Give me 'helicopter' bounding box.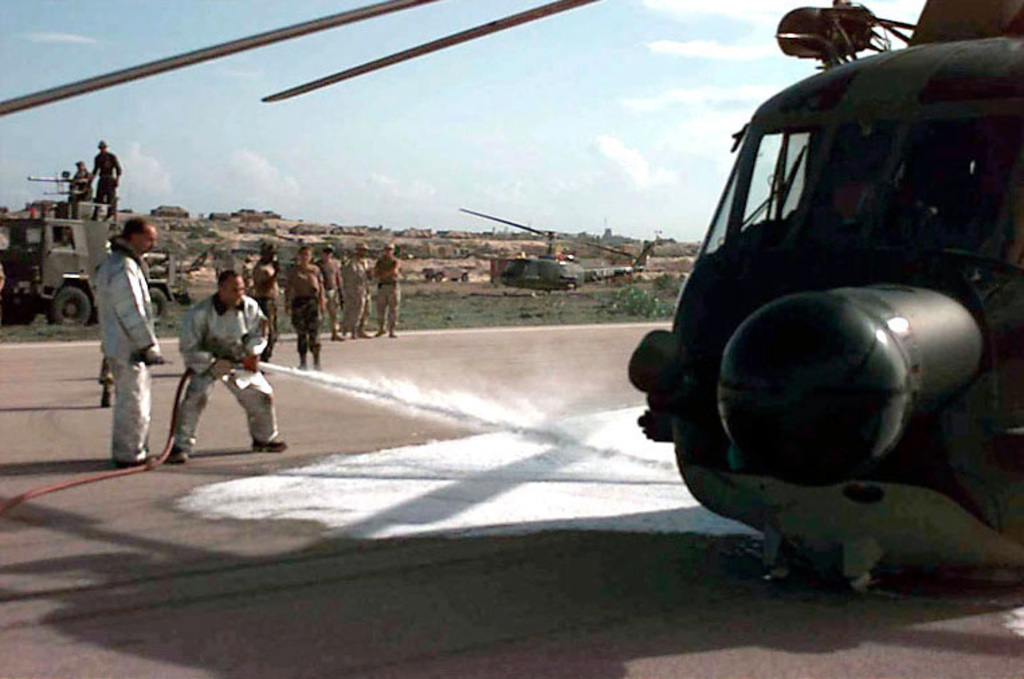
(458, 207, 675, 297).
